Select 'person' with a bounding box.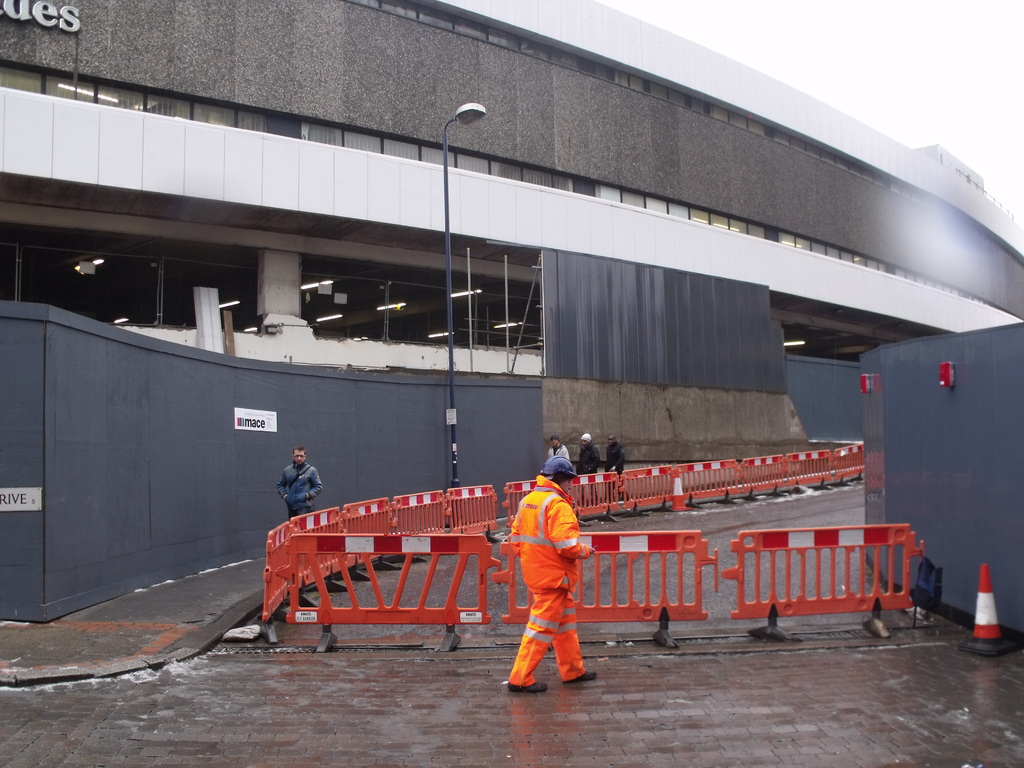
bbox=[494, 452, 601, 698].
